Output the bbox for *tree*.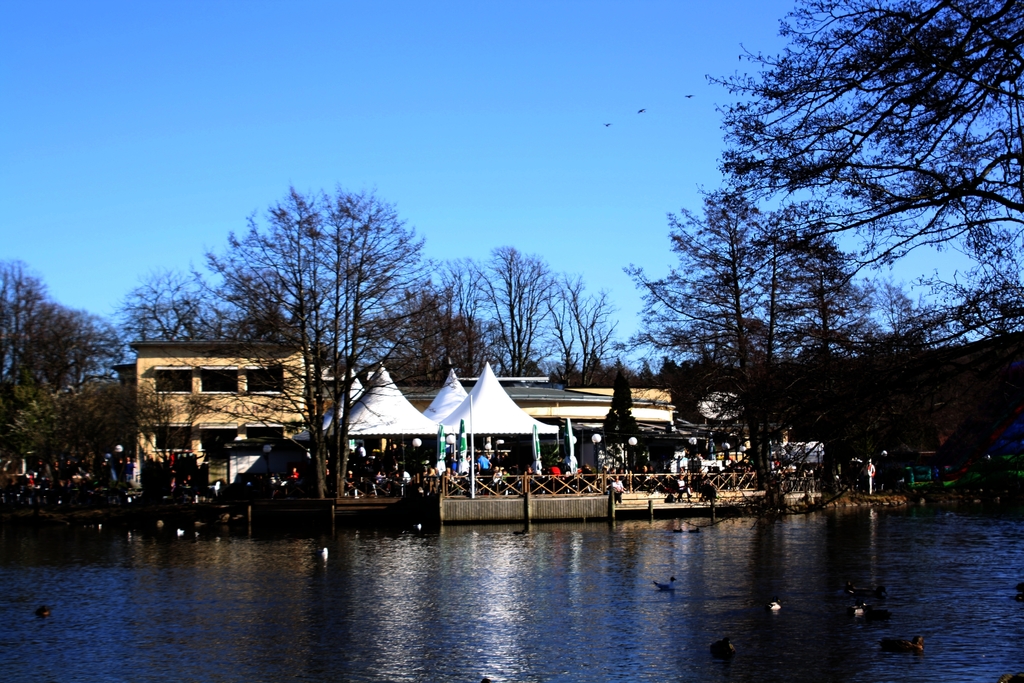
[left=417, top=259, right=504, bottom=379].
